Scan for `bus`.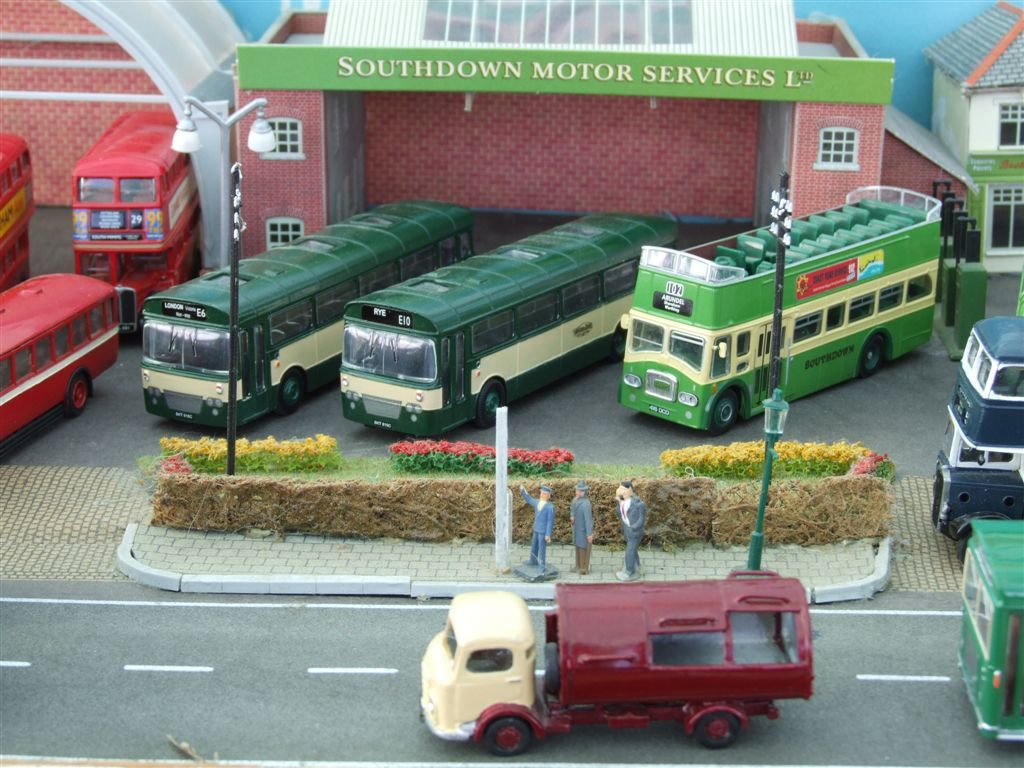
Scan result: 0:135:38:292.
